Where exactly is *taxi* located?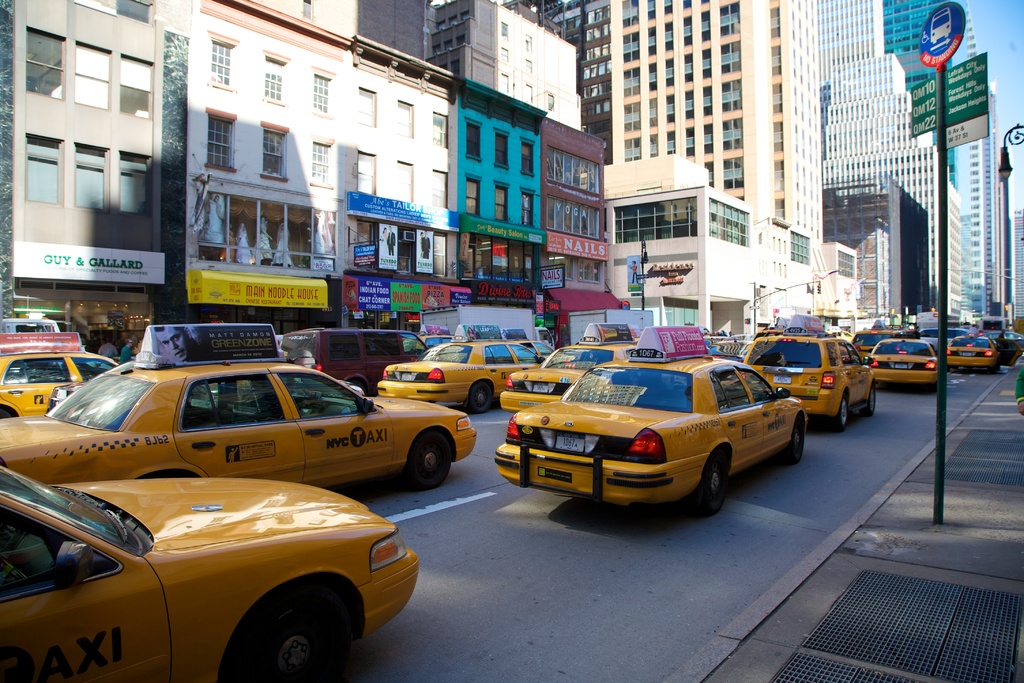
Its bounding box is l=497, t=324, r=556, b=365.
